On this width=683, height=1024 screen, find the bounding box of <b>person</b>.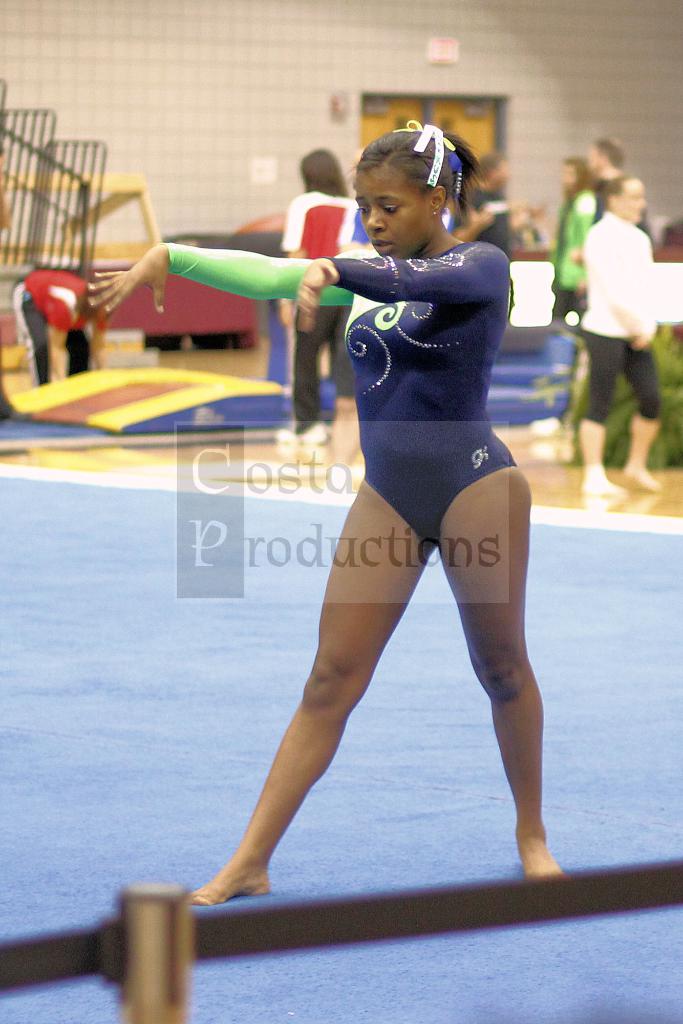
Bounding box: region(275, 140, 362, 452).
